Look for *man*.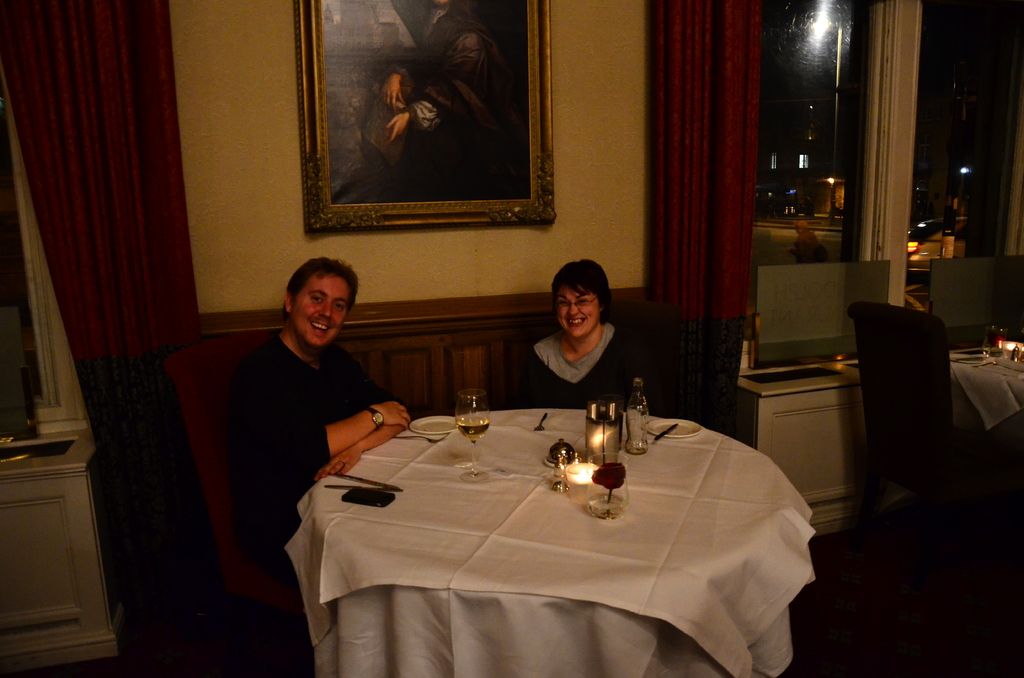
Found: [204,249,414,513].
